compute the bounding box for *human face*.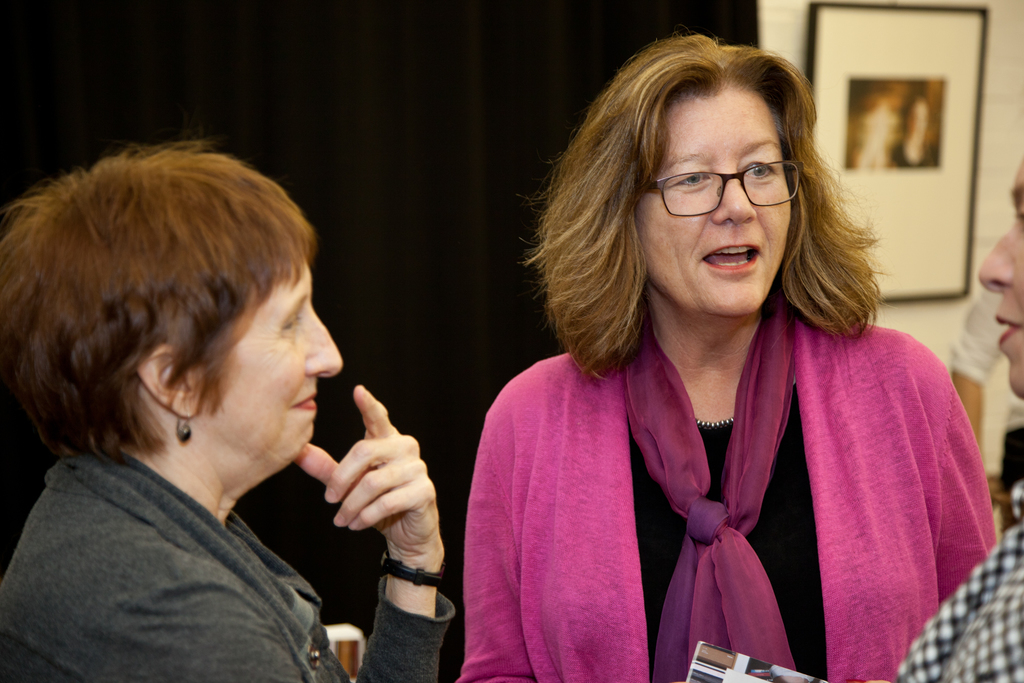
l=195, t=256, r=341, b=472.
